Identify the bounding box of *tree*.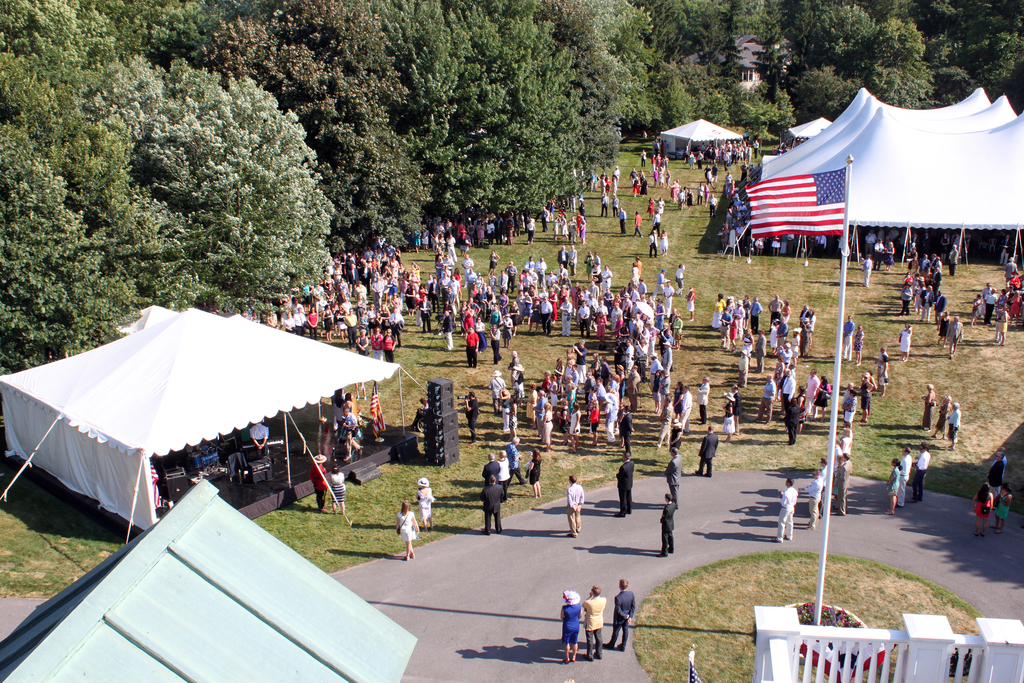
(79,51,329,318).
